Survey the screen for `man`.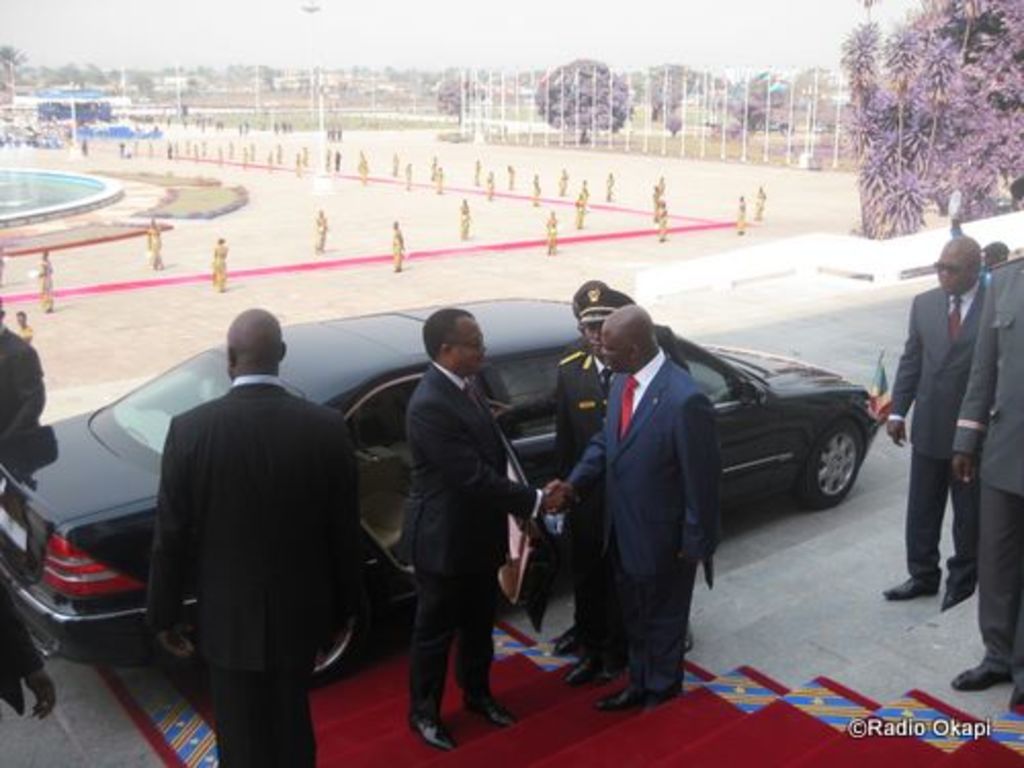
Survey found: x1=356 y1=152 x2=367 y2=184.
